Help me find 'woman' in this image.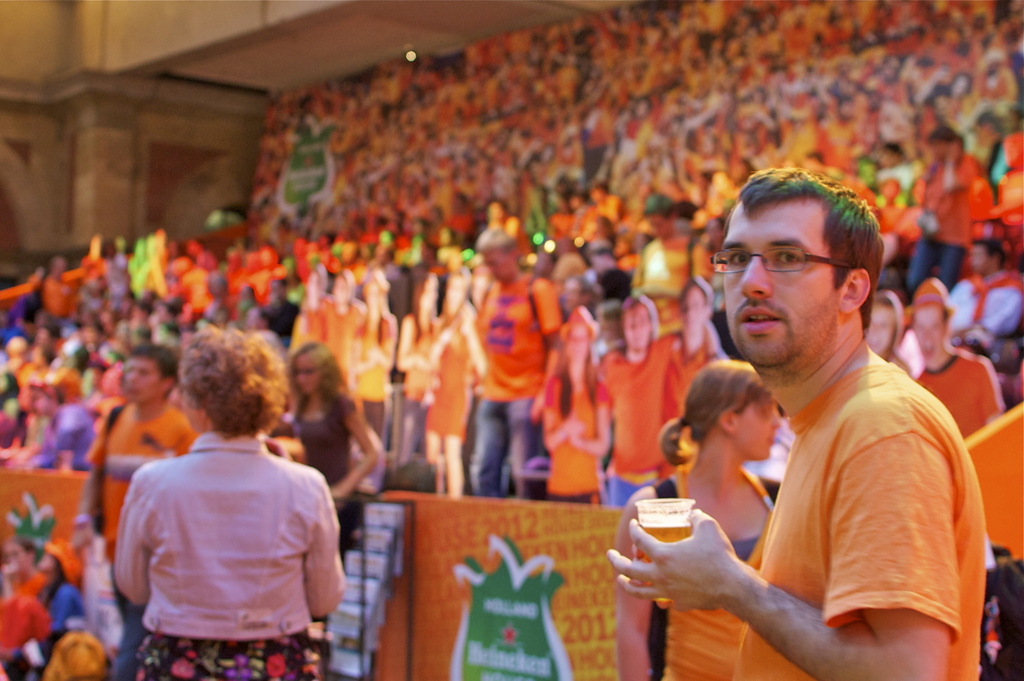
Found it: l=358, t=268, r=400, b=445.
